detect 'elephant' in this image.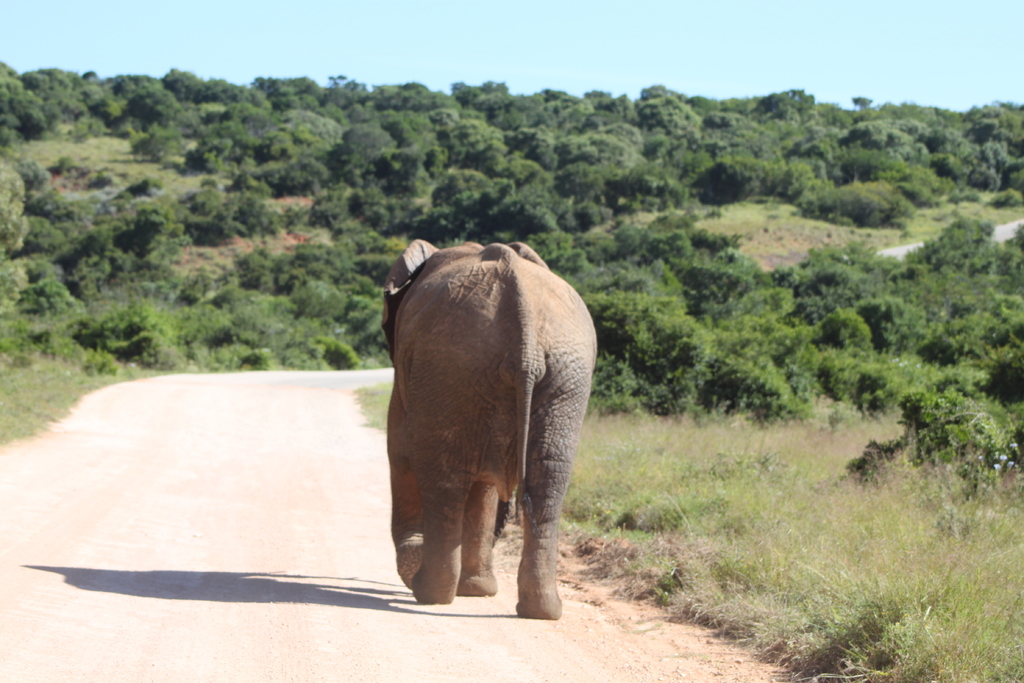
Detection: left=376, top=224, right=596, bottom=610.
